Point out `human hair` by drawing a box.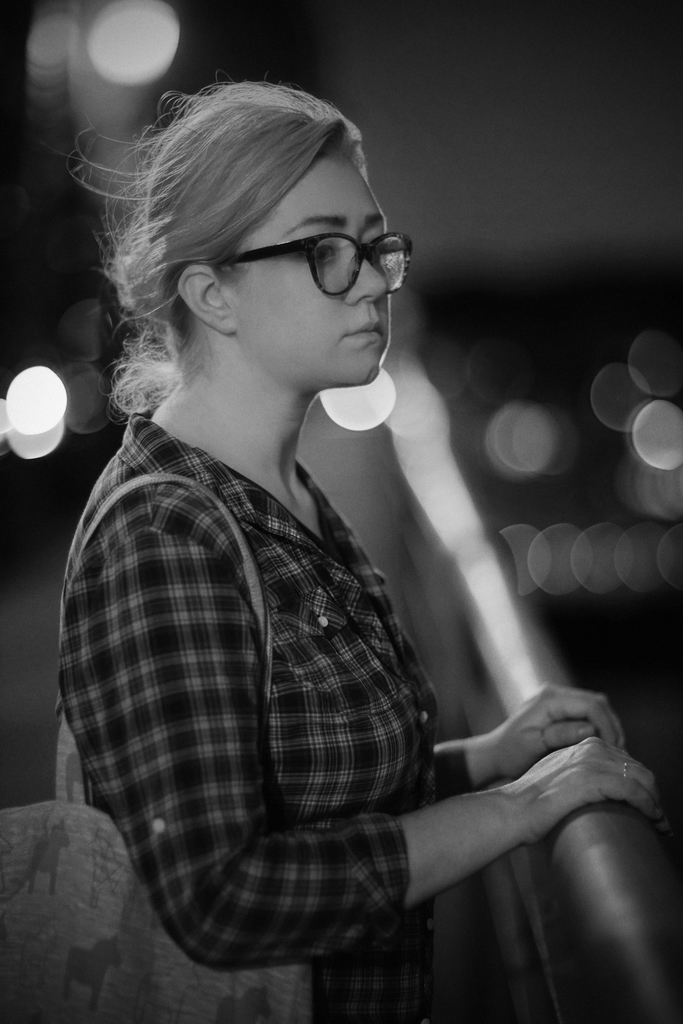
region(72, 52, 428, 399).
